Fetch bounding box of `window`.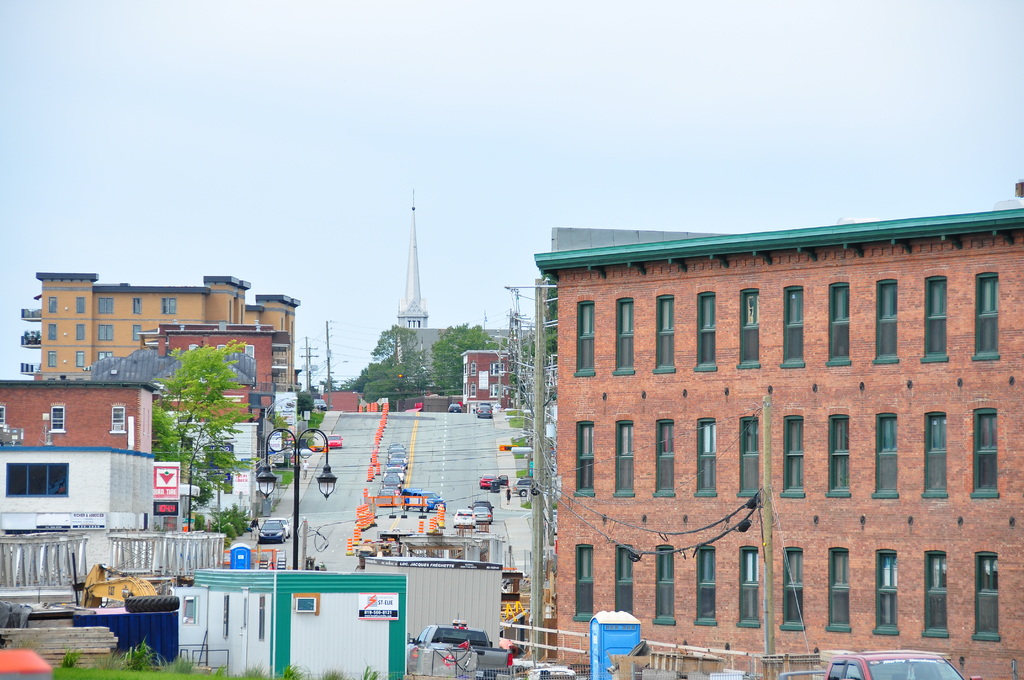
Bbox: [left=616, top=545, right=632, bottom=613].
